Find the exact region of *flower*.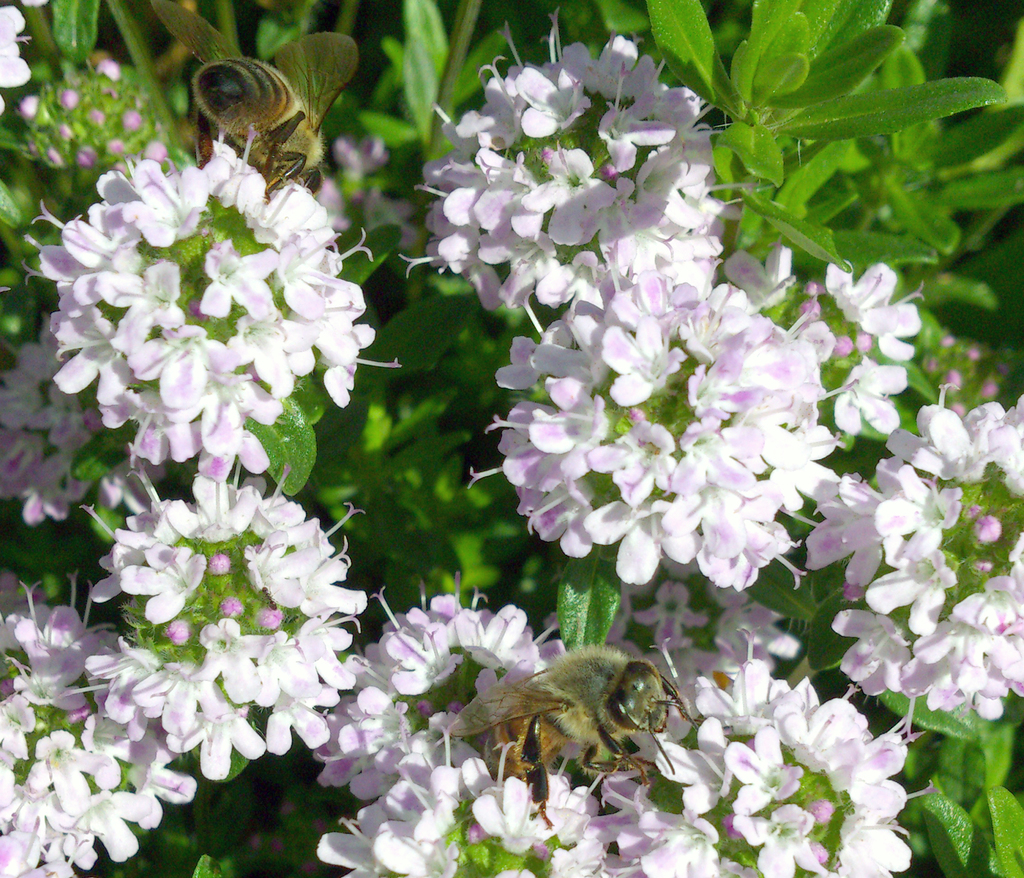
Exact region: (x1=19, y1=140, x2=394, y2=478).
